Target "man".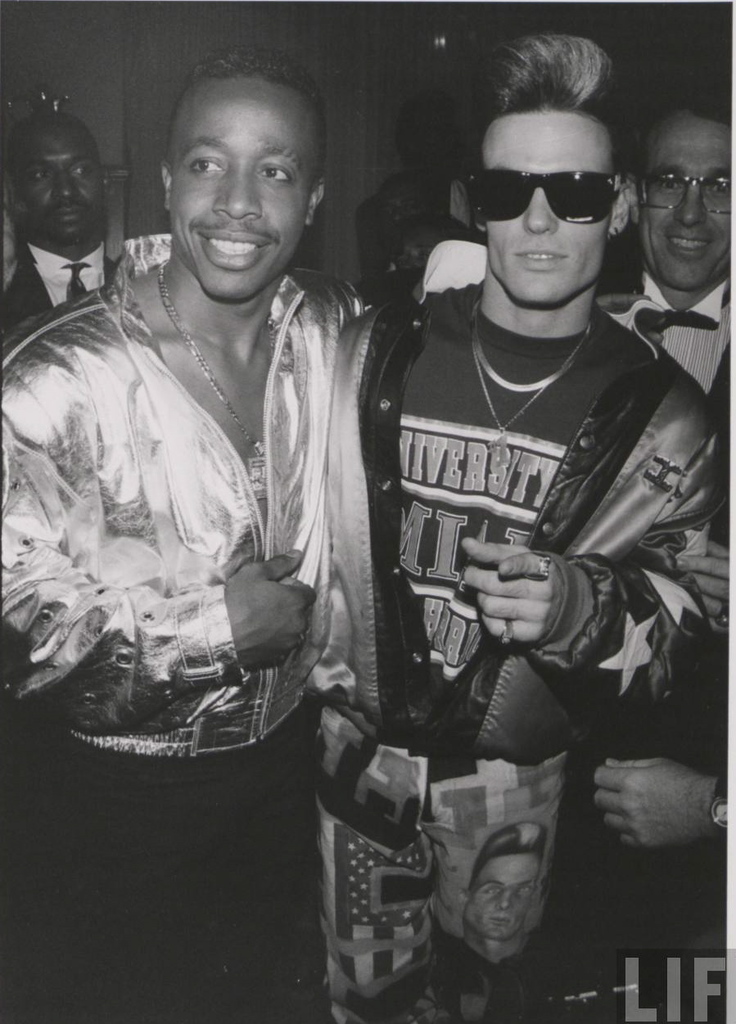
Target region: region(318, 27, 735, 1023).
